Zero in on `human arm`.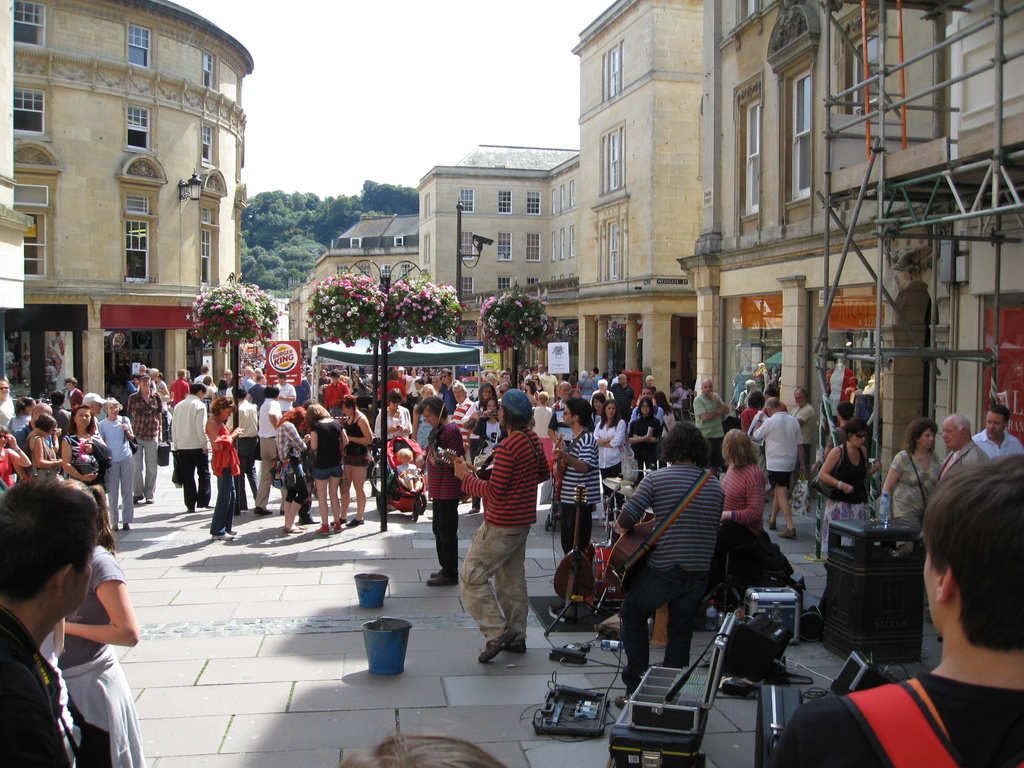
Zeroed in: crop(468, 409, 491, 445).
